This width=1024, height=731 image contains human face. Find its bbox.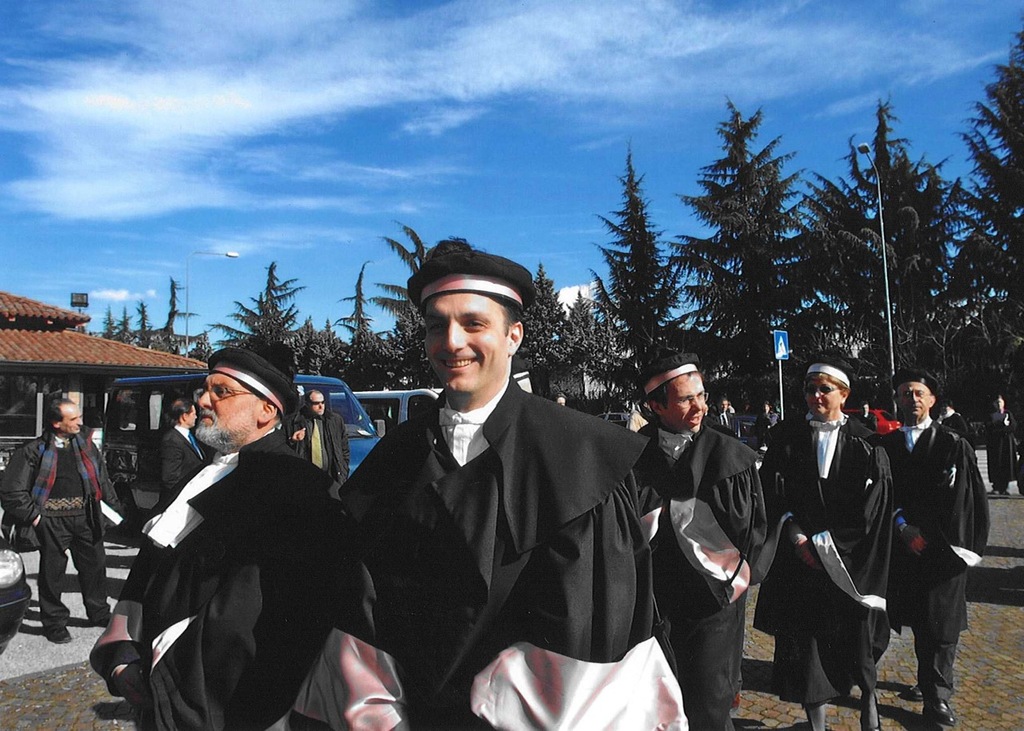
bbox=[809, 377, 842, 421].
